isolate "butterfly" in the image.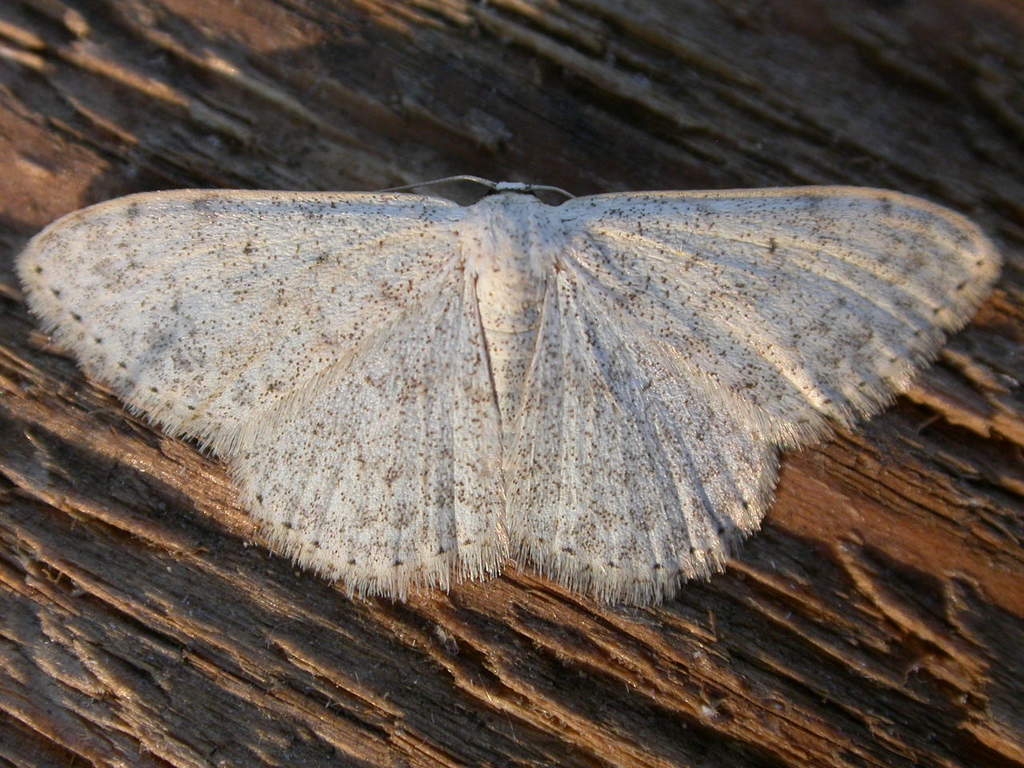
Isolated region: {"x1": 8, "y1": 129, "x2": 1023, "y2": 637}.
